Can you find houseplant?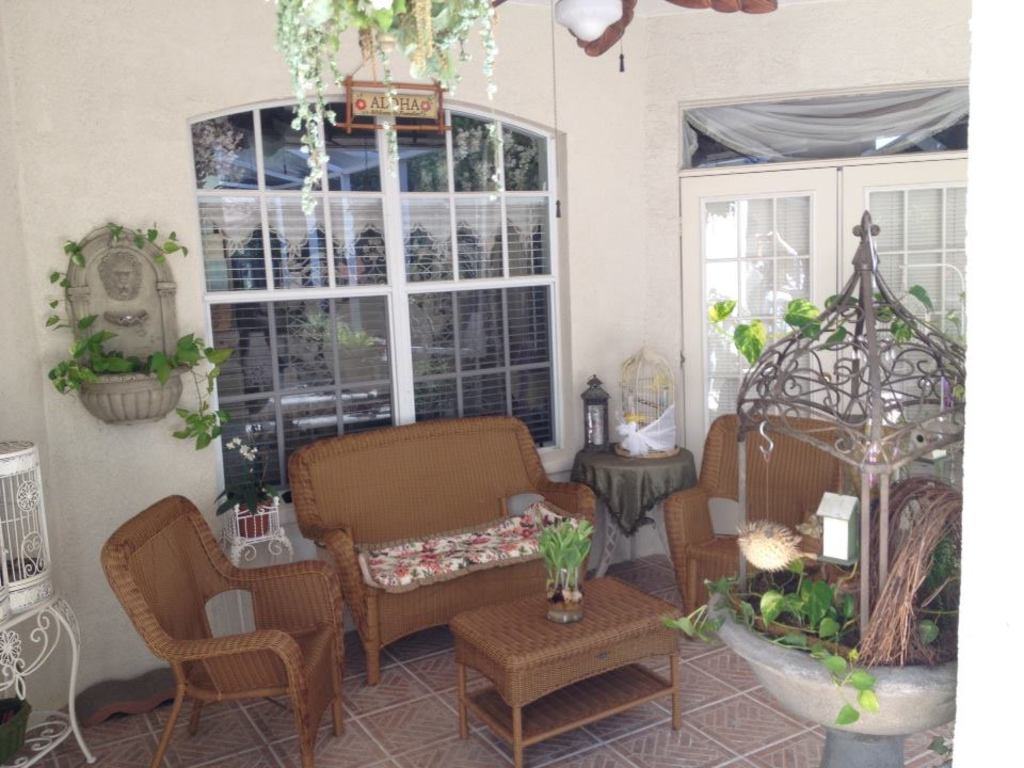
Yes, bounding box: 531 516 592 621.
